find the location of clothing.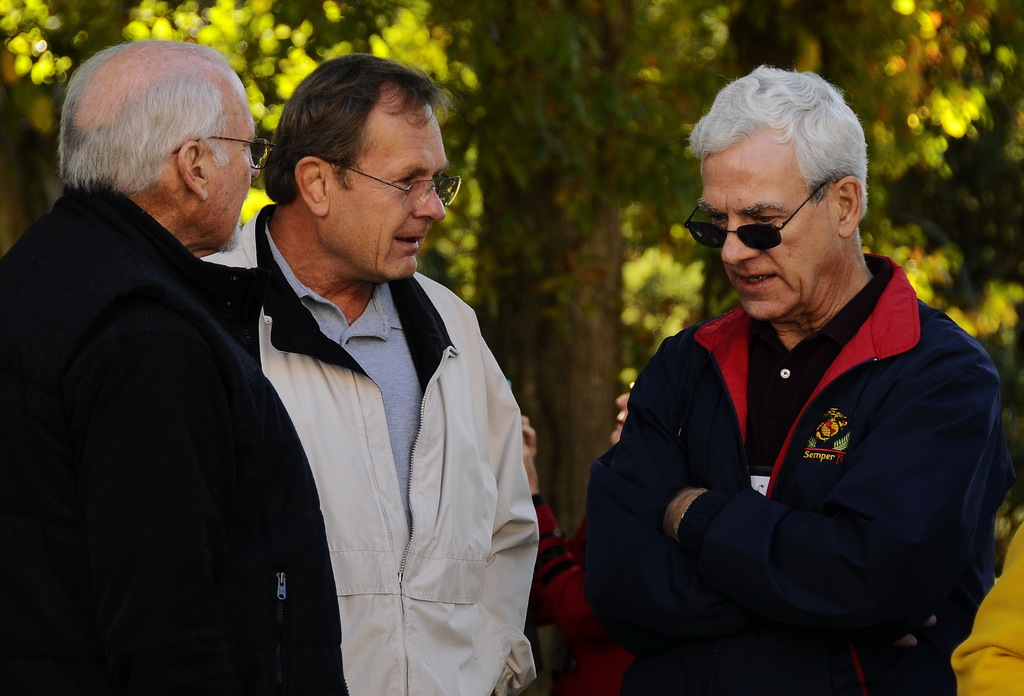
Location: 0,177,351,695.
